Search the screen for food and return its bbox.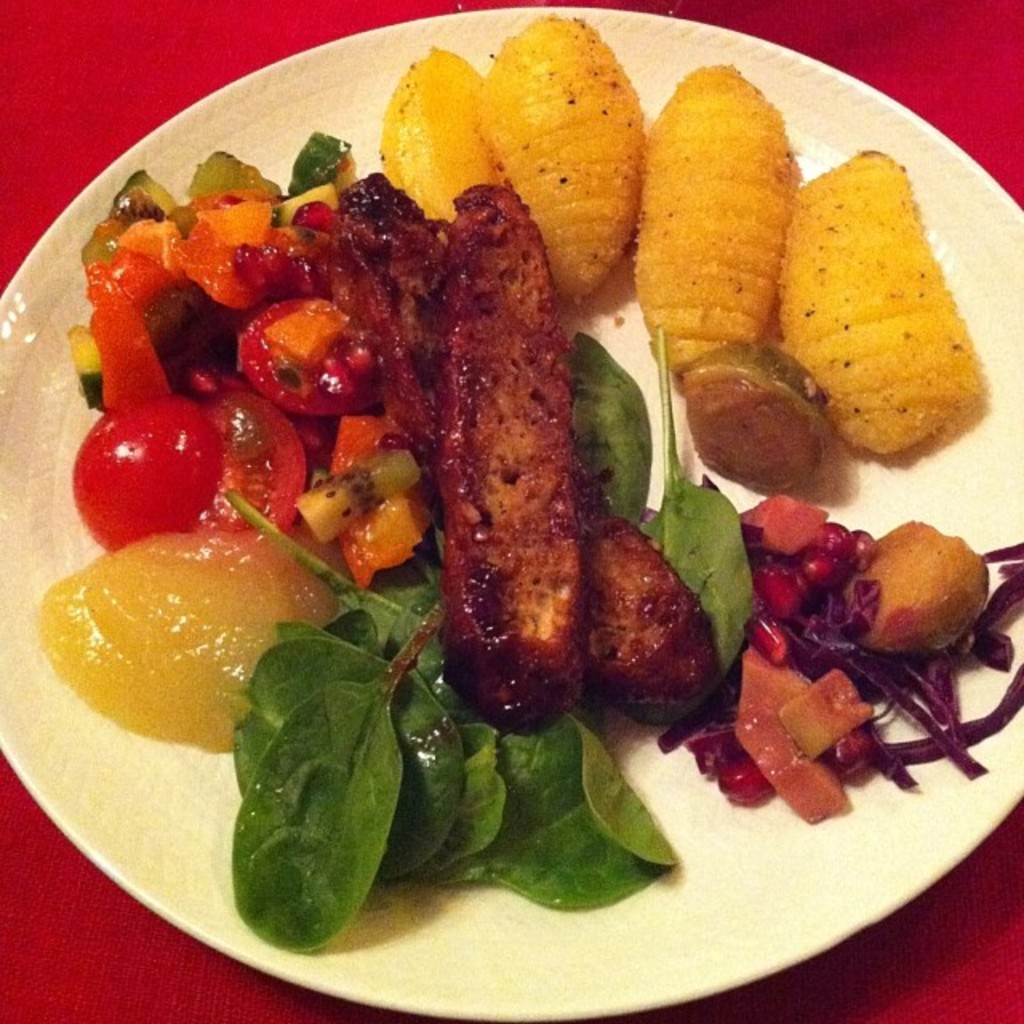
Found: box(42, 53, 941, 928).
